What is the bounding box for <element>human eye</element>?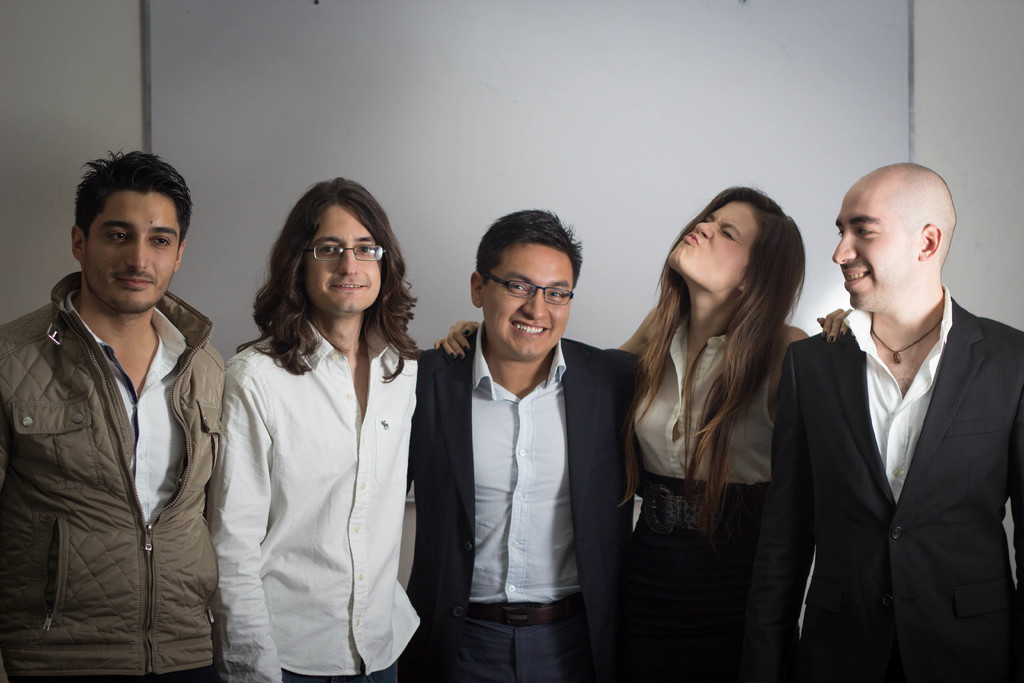
(855,227,877,237).
